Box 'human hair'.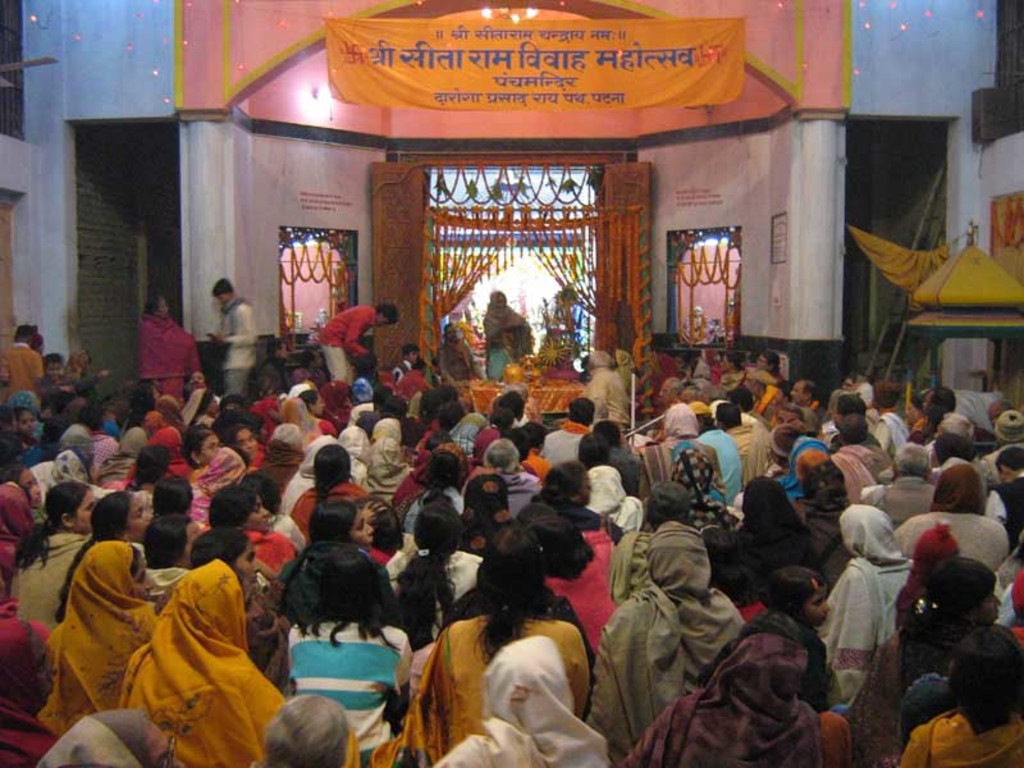
(792,451,831,484).
